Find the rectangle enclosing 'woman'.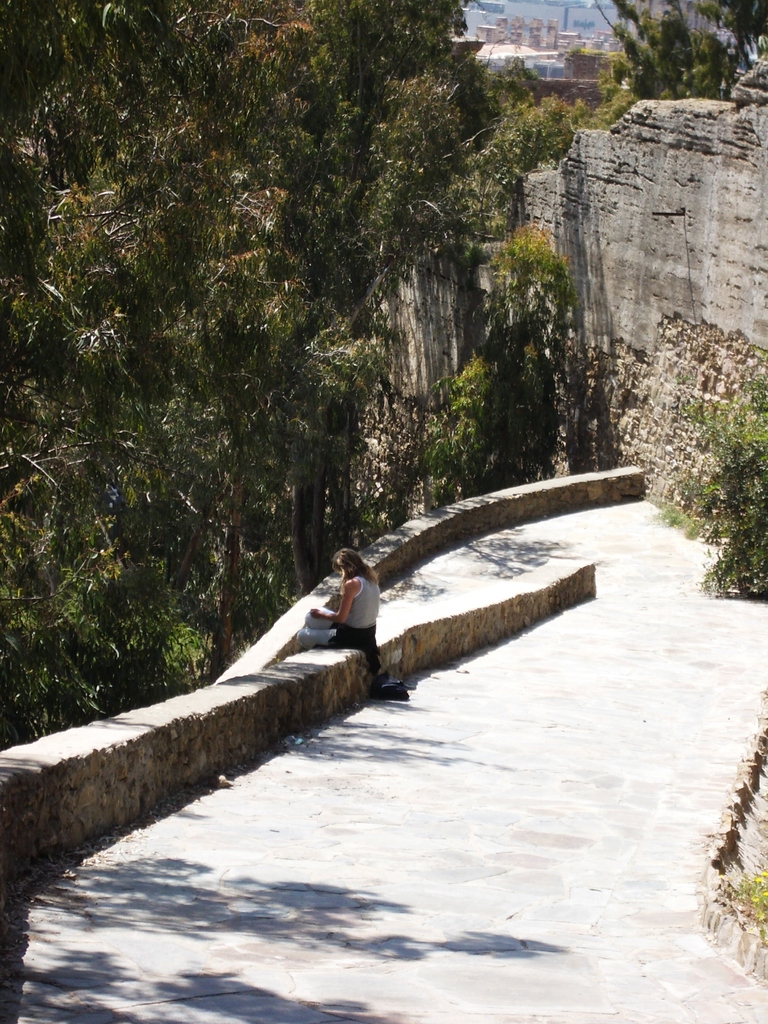
<box>282,538,382,650</box>.
